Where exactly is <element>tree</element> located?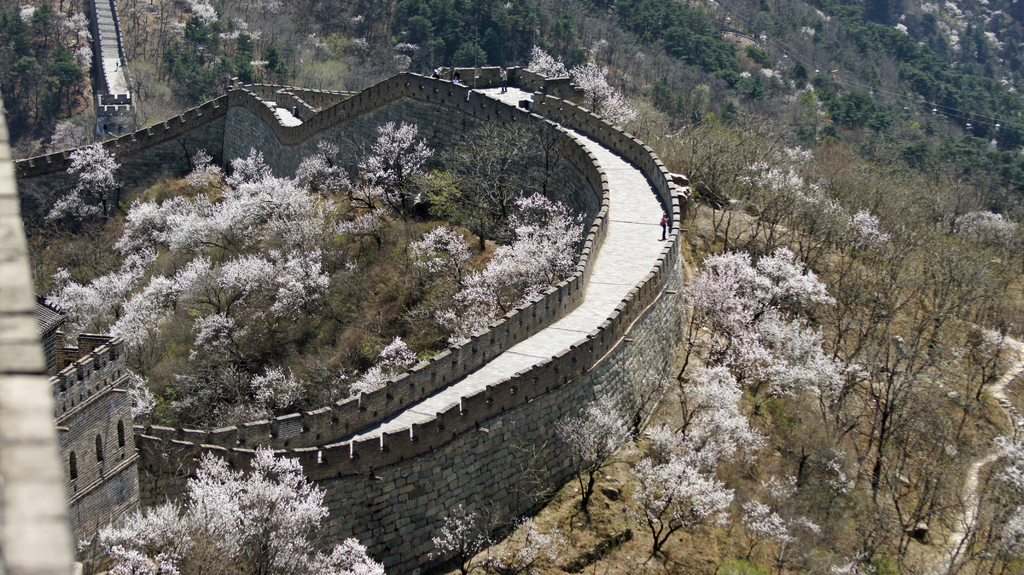
Its bounding box is (859,302,952,532).
